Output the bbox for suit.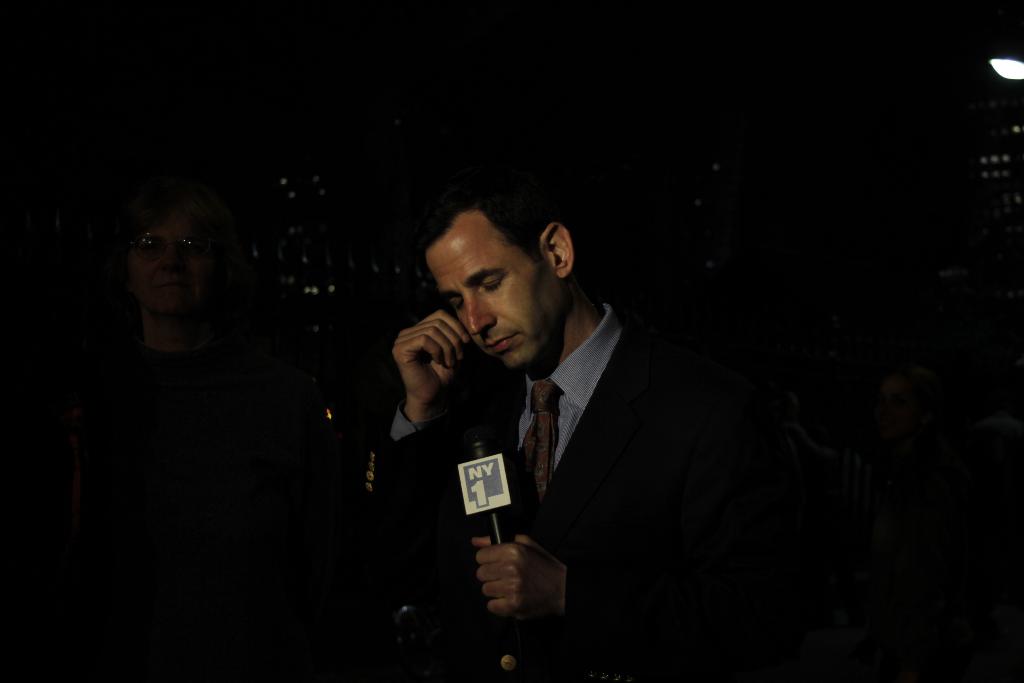
<bbox>406, 240, 776, 648</bbox>.
